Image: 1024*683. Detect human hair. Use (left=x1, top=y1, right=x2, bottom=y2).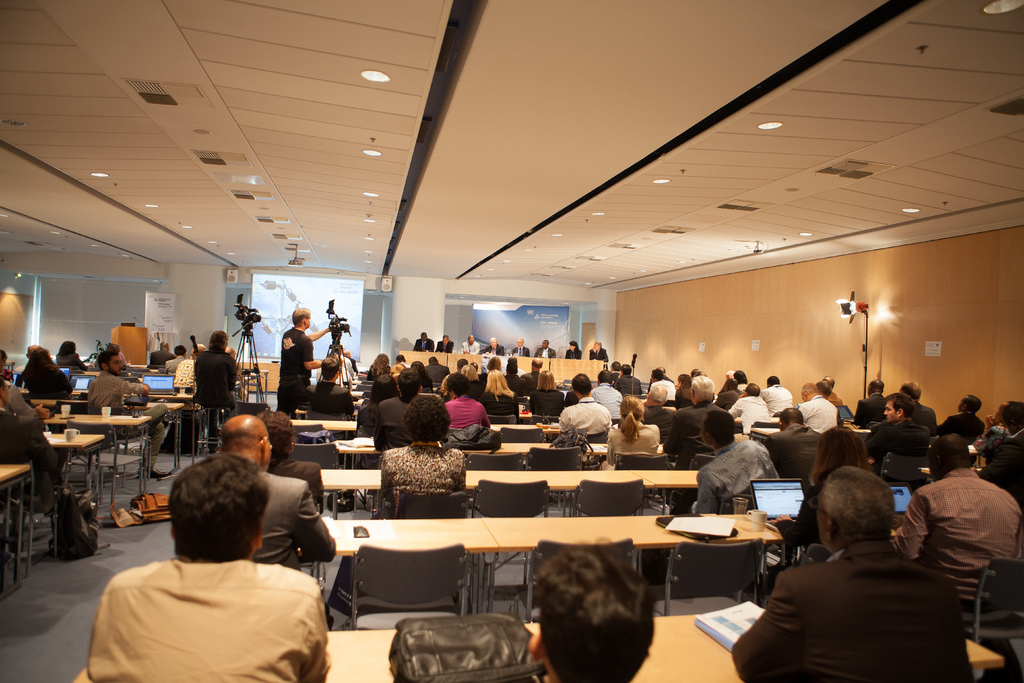
(left=930, top=432, right=972, bottom=472).
